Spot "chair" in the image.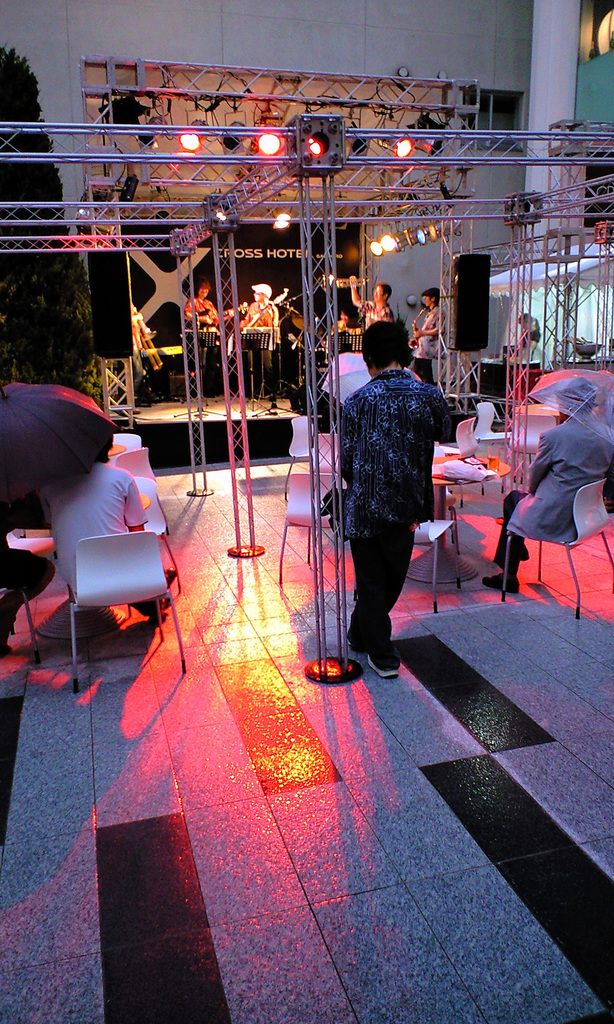
"chair" found at [x1=0, y1=532, x2=86, y2=664].
